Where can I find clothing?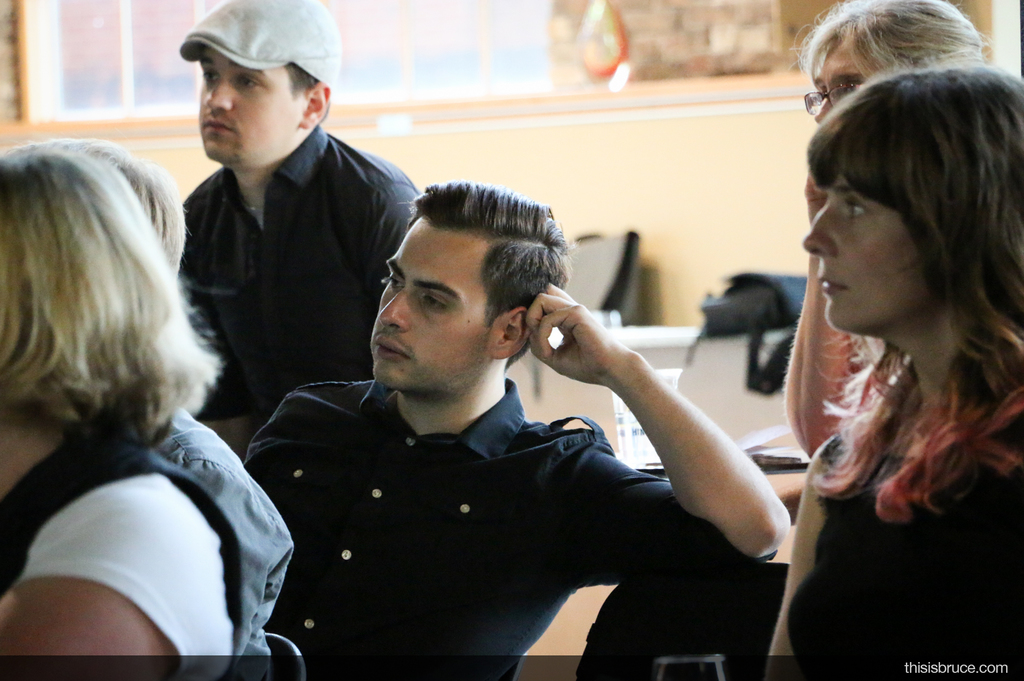
You can find it at (0, 428, 242, 680).
